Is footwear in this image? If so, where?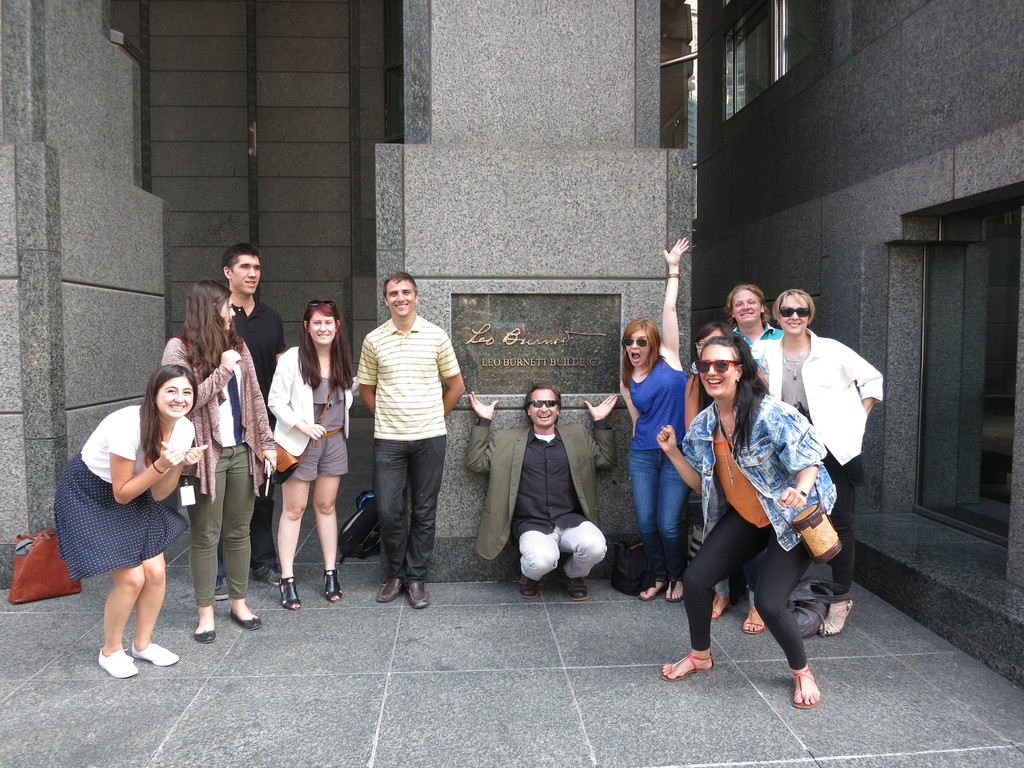
Yes, at {"left": 374, "top": 577, "right": 404, "bottom": 605}.
